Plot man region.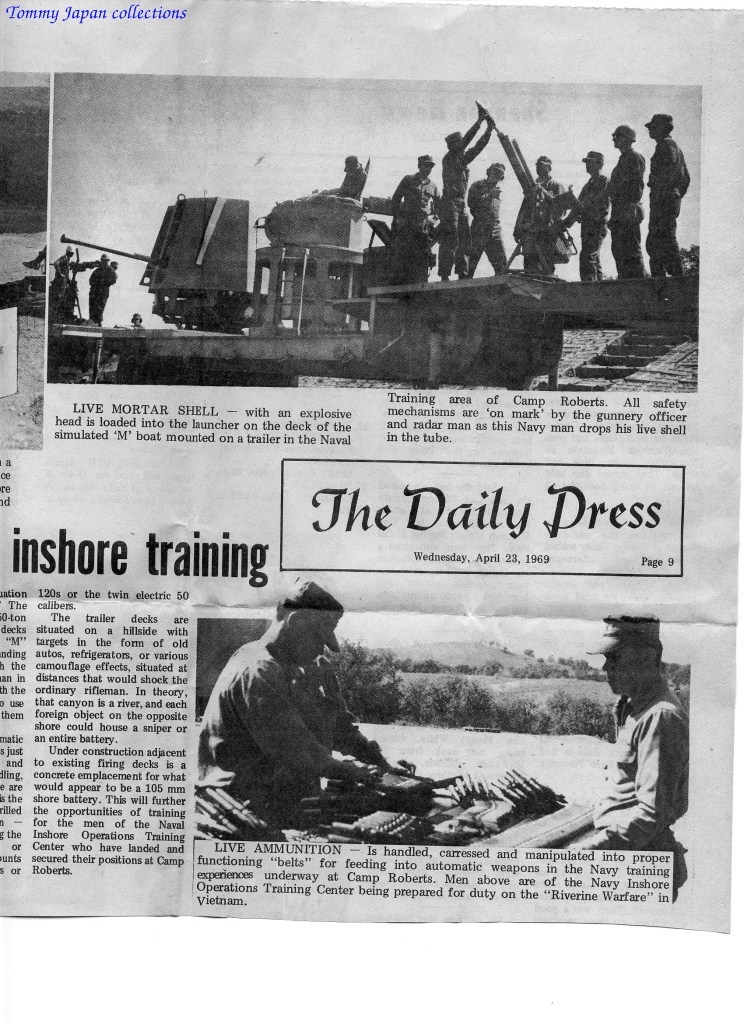
Plotted at <bbox>644, 109, 694, 281</bbox>.
